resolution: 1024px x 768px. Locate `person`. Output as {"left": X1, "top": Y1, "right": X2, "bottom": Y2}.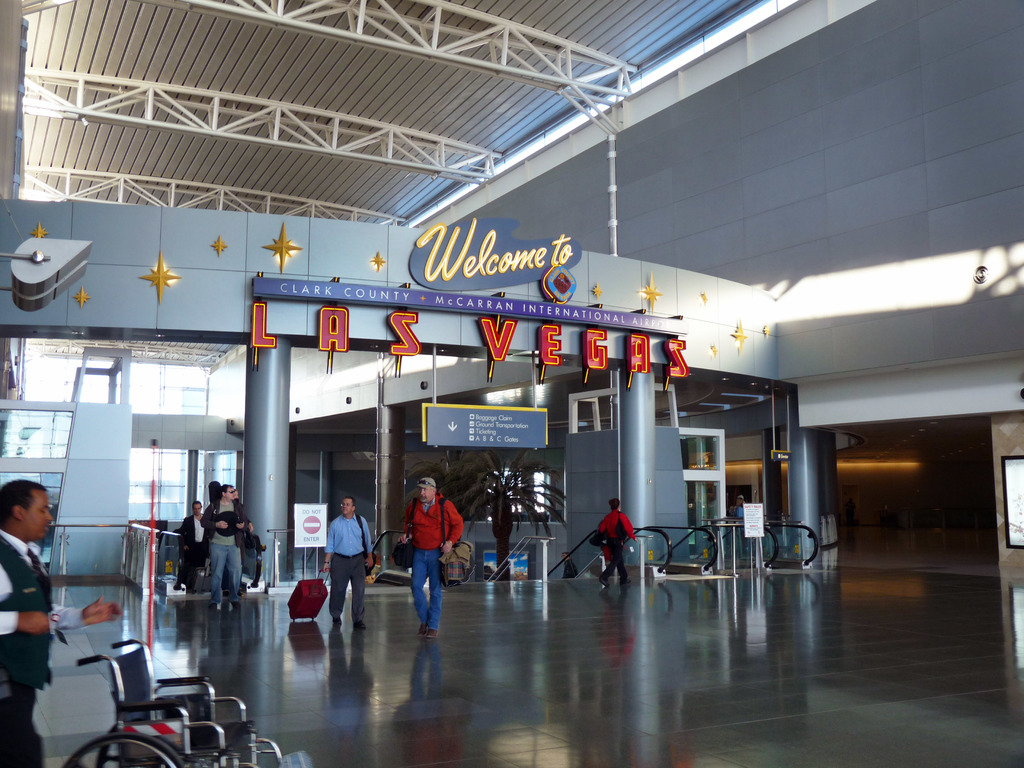
{"left": 728, "top": 496, "right": 744, "bottom": 524}.
